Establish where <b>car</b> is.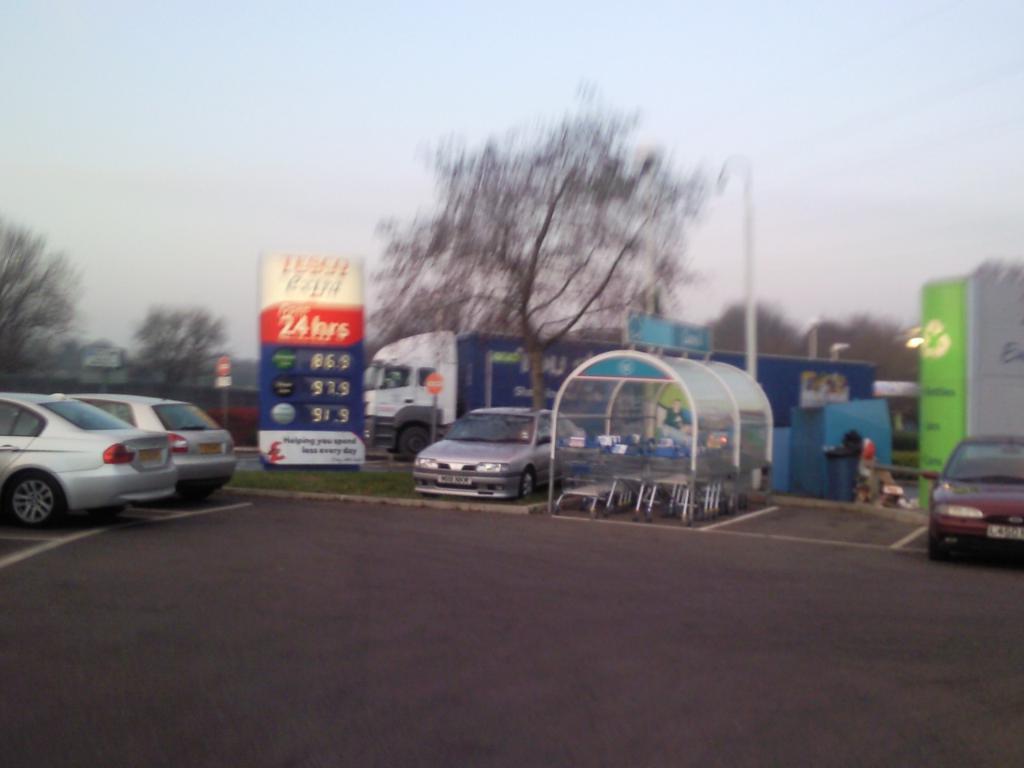
Established at l=1, t=391, r=175, b=527.
